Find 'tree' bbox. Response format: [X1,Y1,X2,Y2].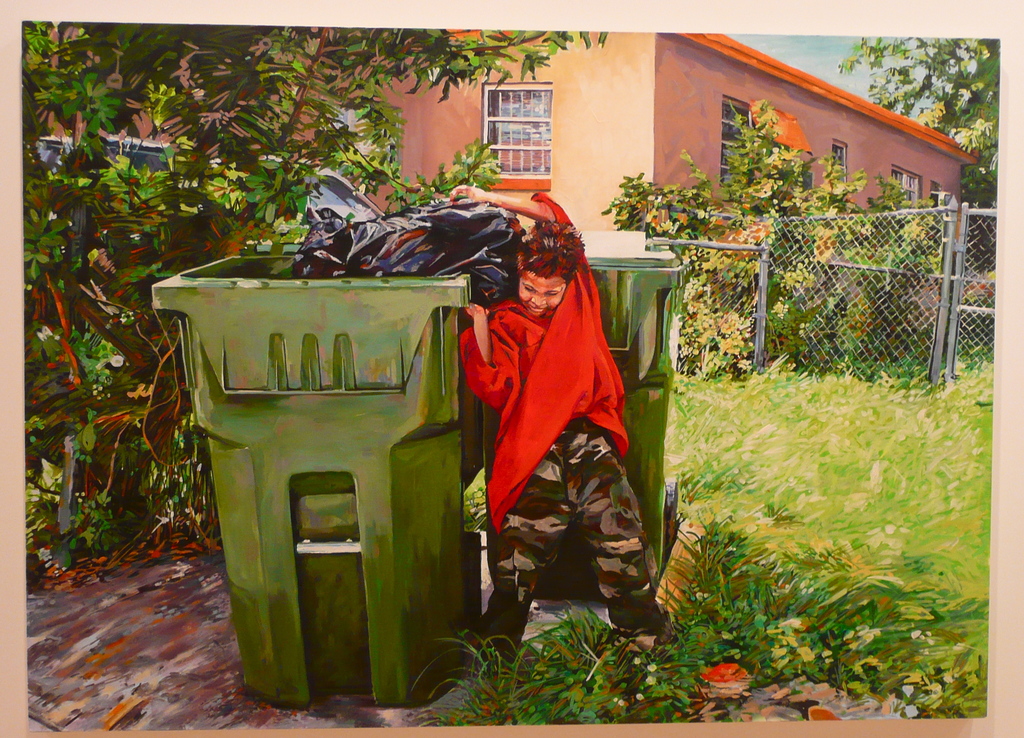
[23,25,607,532].
